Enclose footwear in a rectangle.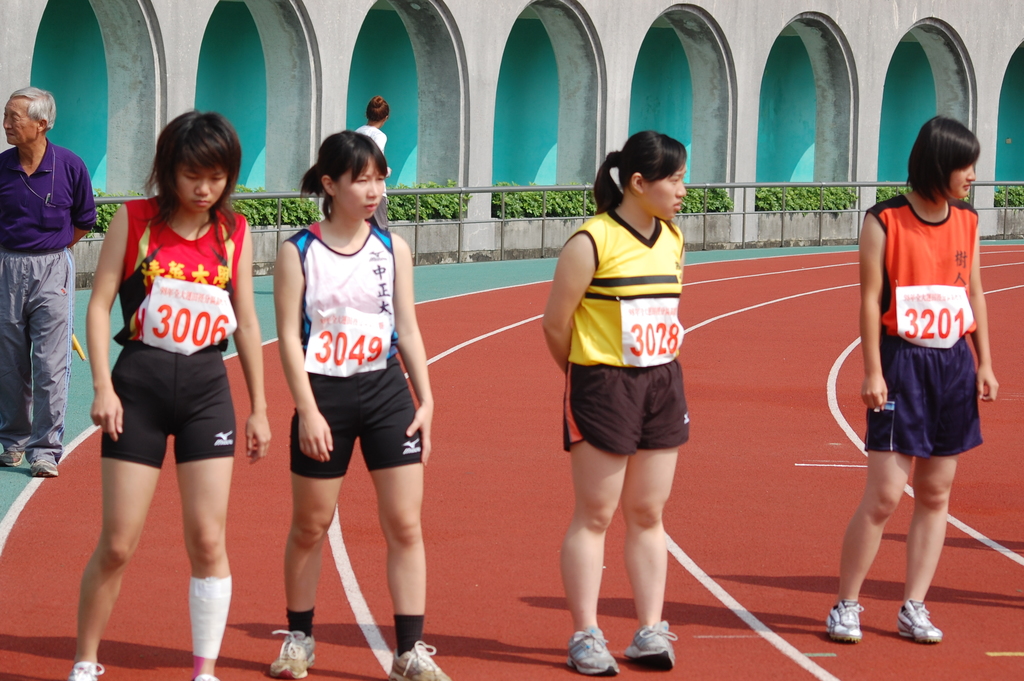
<box>387,637,463,680</box>.
